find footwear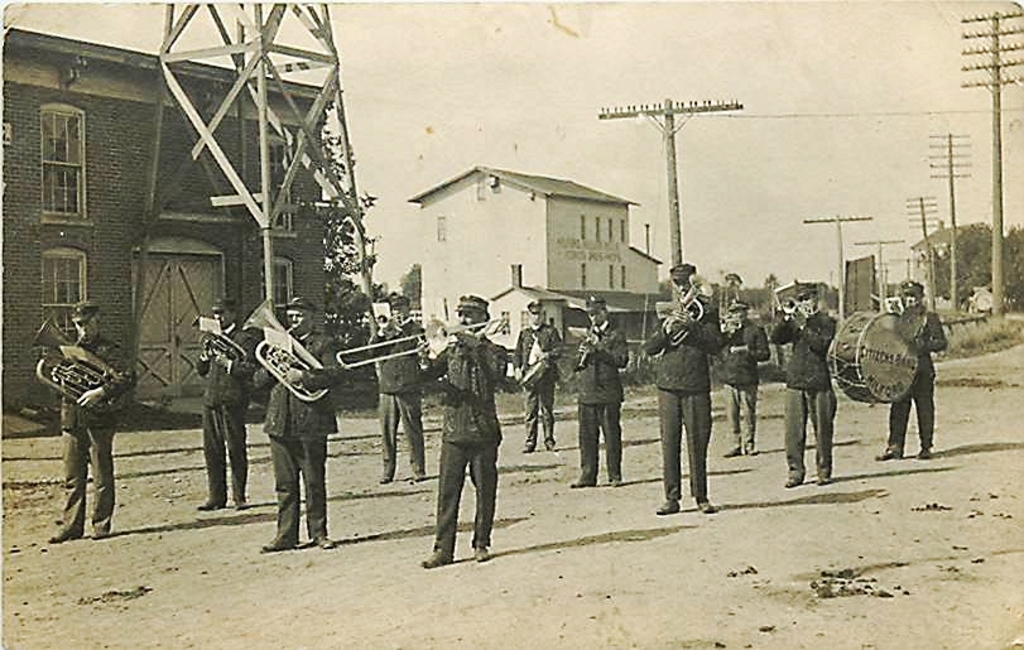
{"x1": 259, "y1": 534, "x2": 294, "y2": 554}
